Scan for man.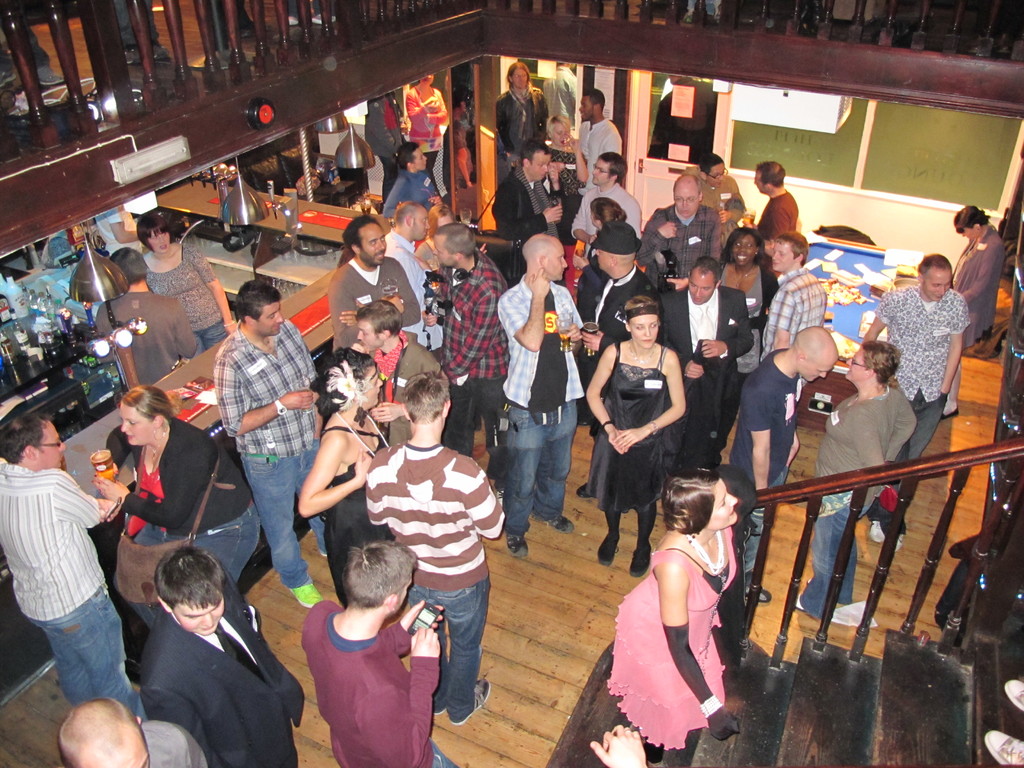
Scan result: locate(563, 223, 666, 502).
